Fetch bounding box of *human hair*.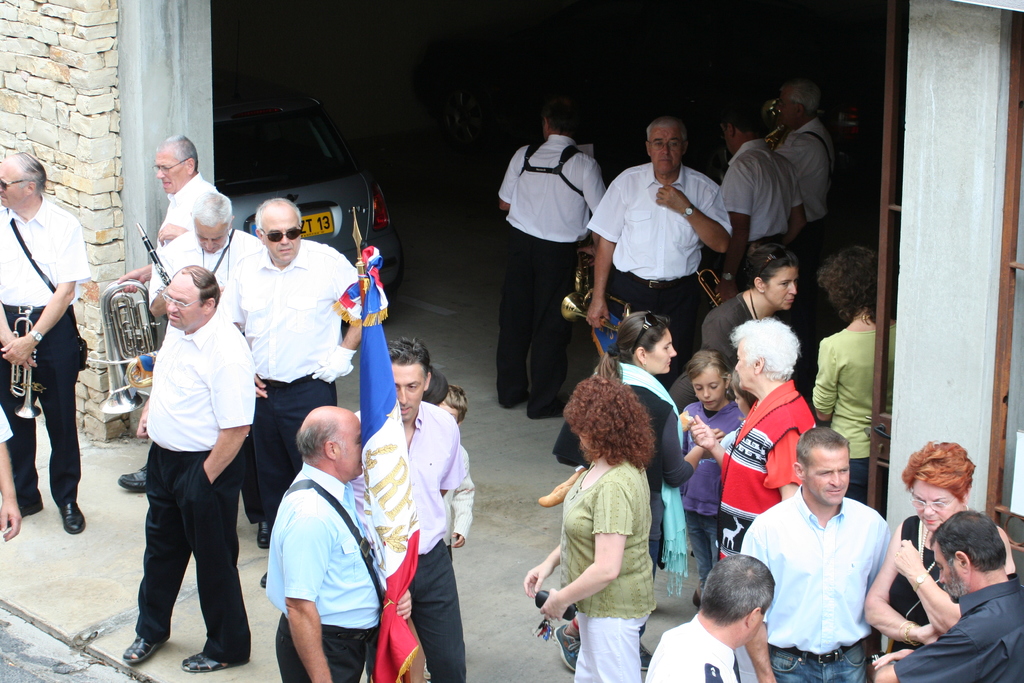
Bbox: bbox(572, 386, 668, 497).
